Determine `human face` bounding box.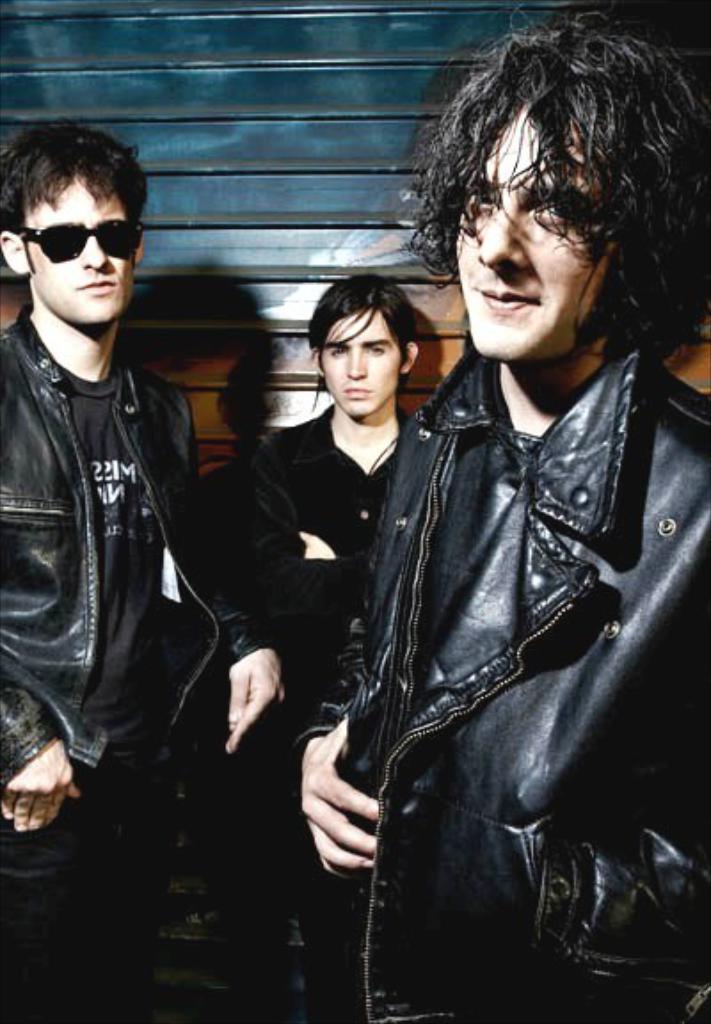
Determined: crop(453, 114, 619, 370).
